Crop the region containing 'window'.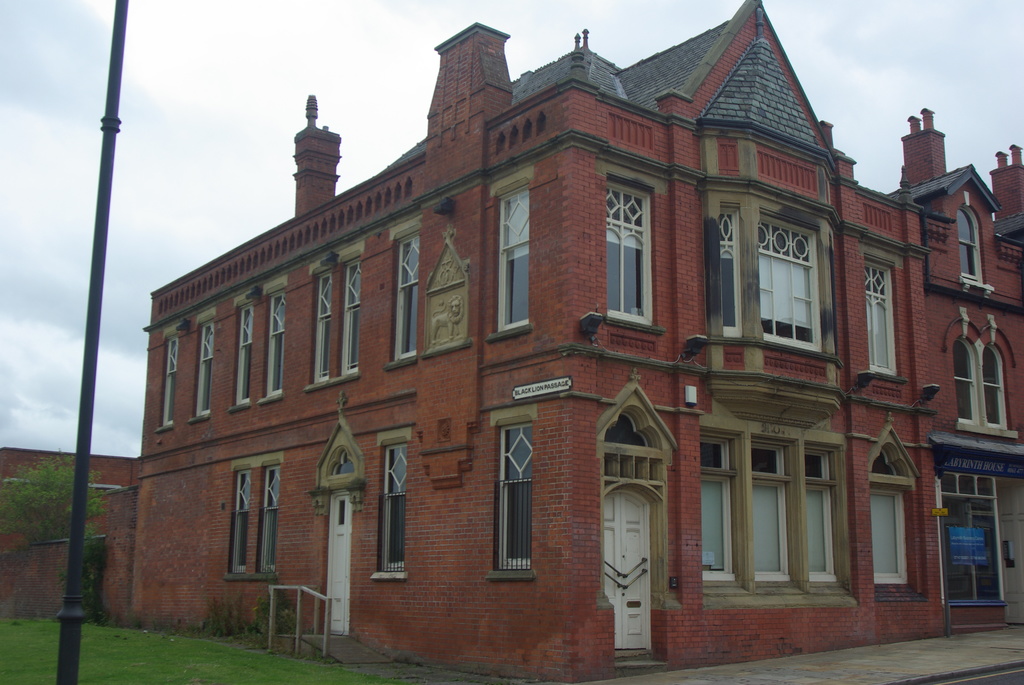
Crop region: bbox=(190, 303, 223, 427).
